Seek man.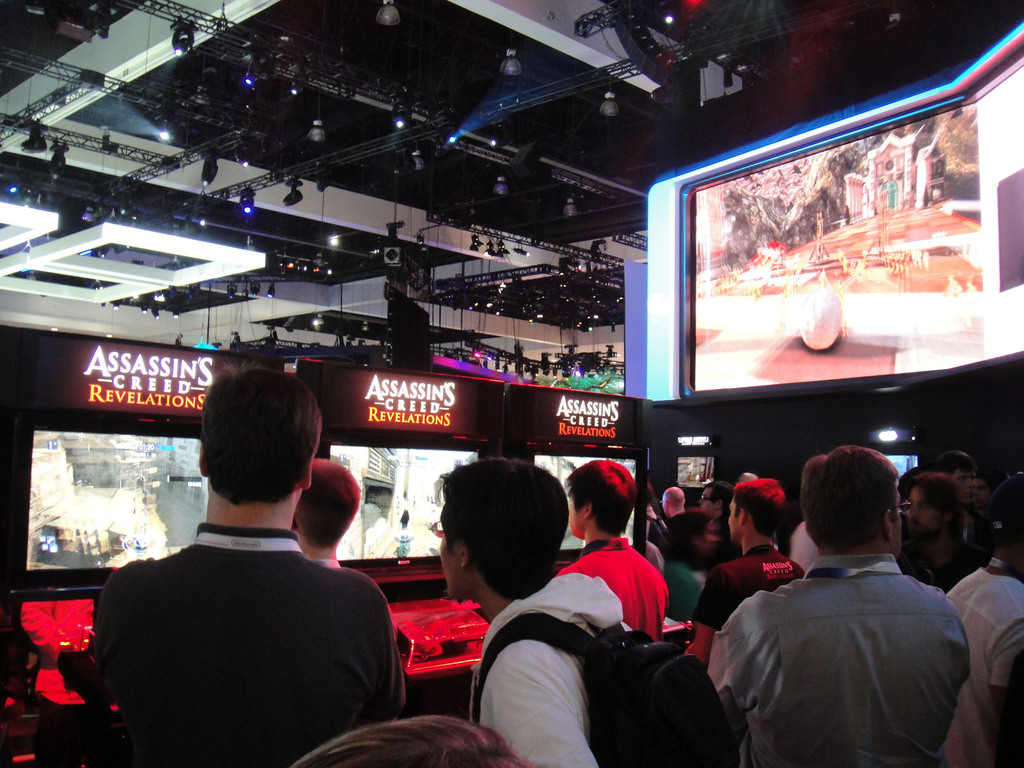
left=697, top=484, right=737, bottom=529.
